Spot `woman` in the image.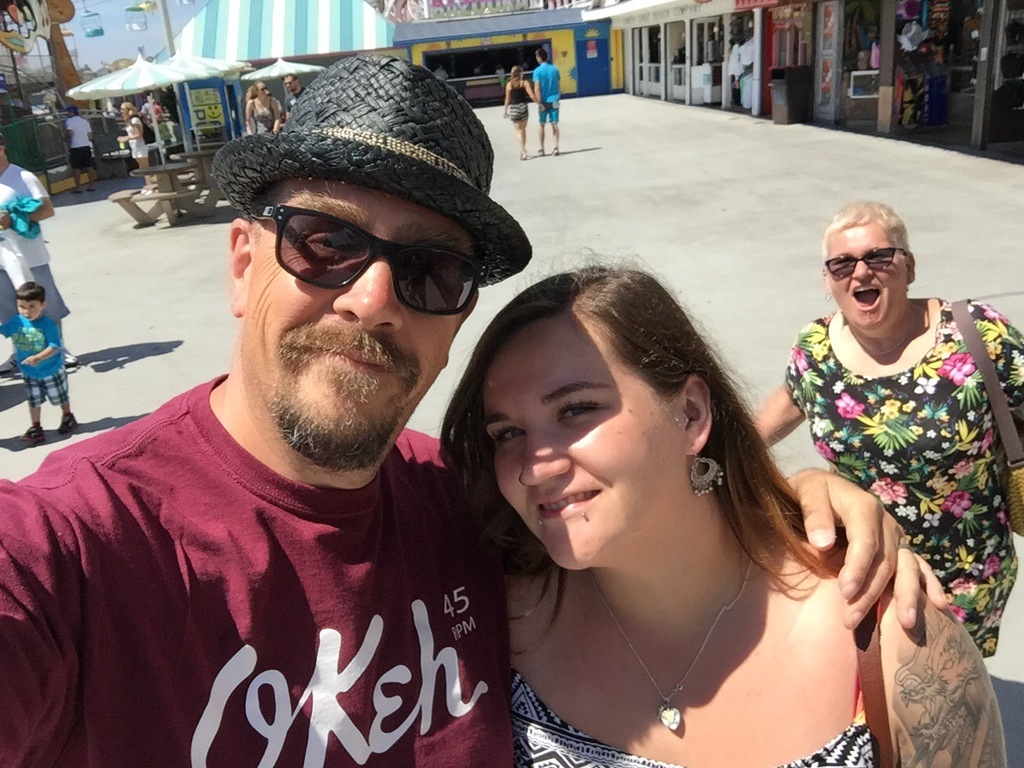
`woman` found at 504, 64, 542, 157.
